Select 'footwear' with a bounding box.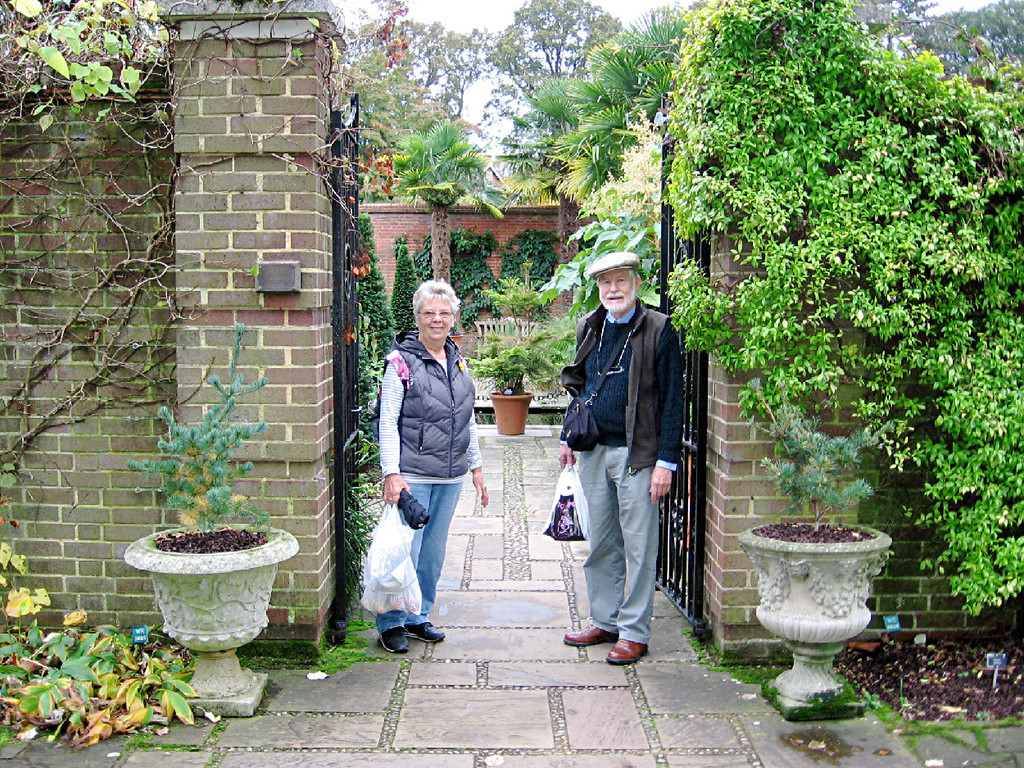
(407,625,445,643).
